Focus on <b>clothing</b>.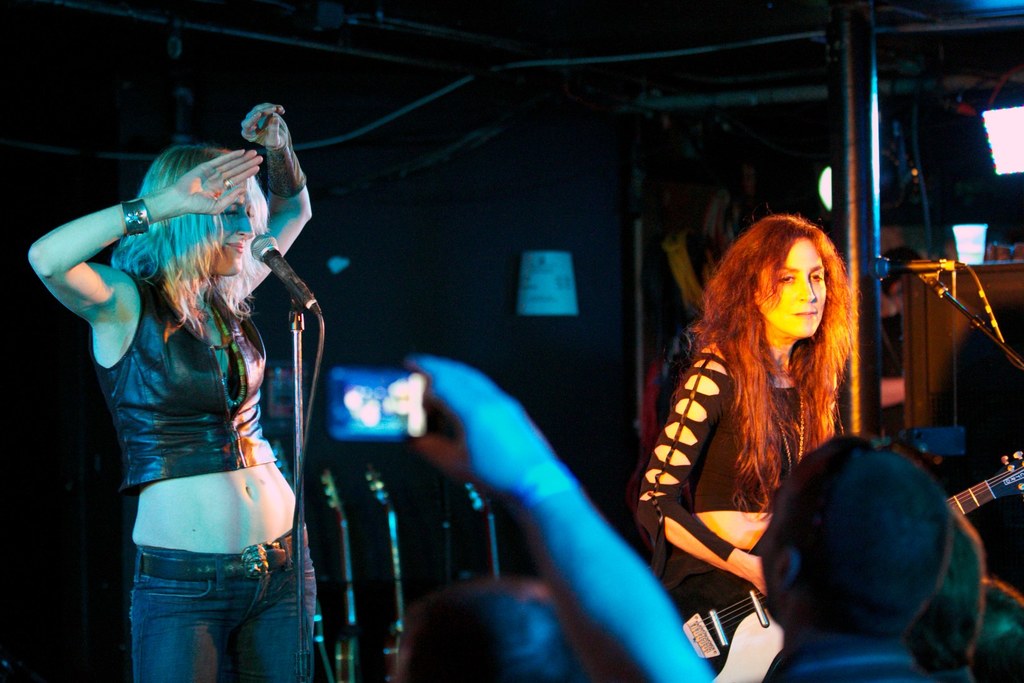
Focused at locate(126, 517, 331, 682).
